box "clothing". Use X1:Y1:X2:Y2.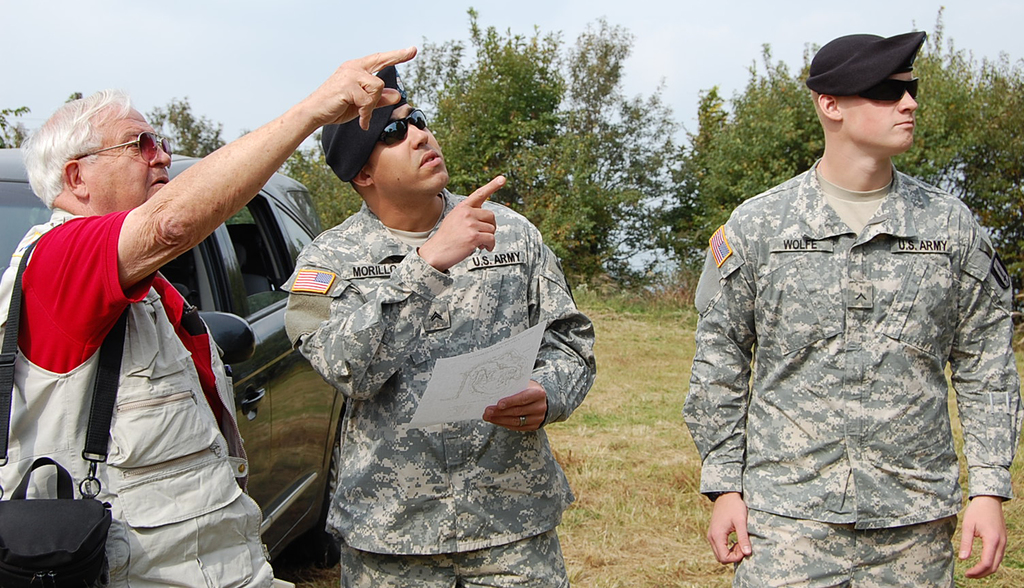
737:509:956:587.
